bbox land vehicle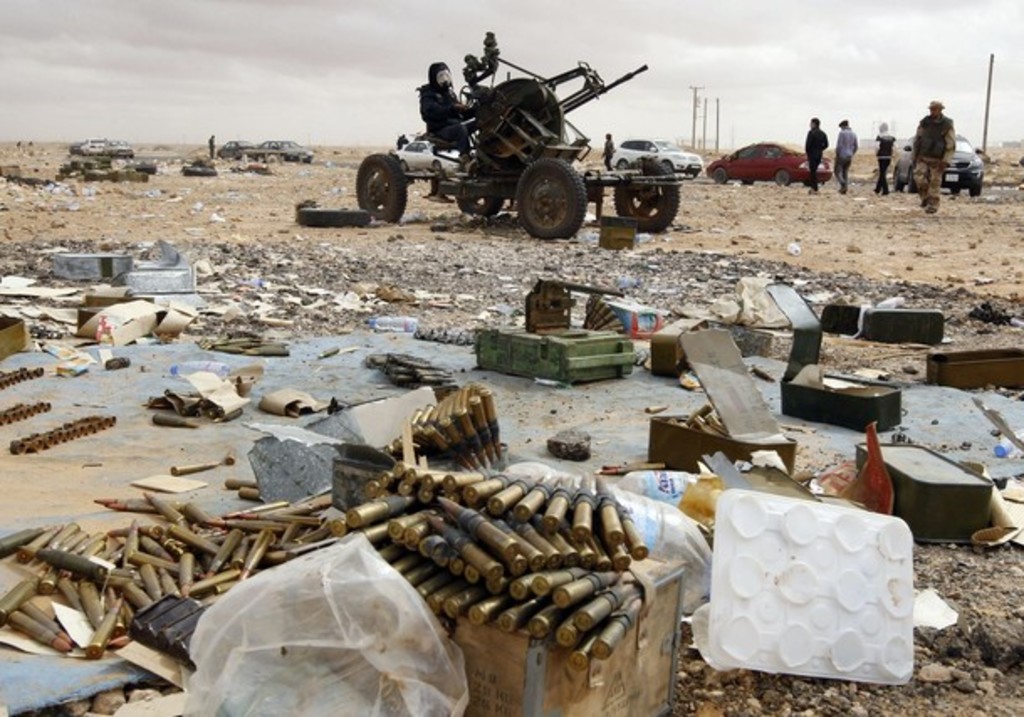
Rect(888, 134, 989, 195)
